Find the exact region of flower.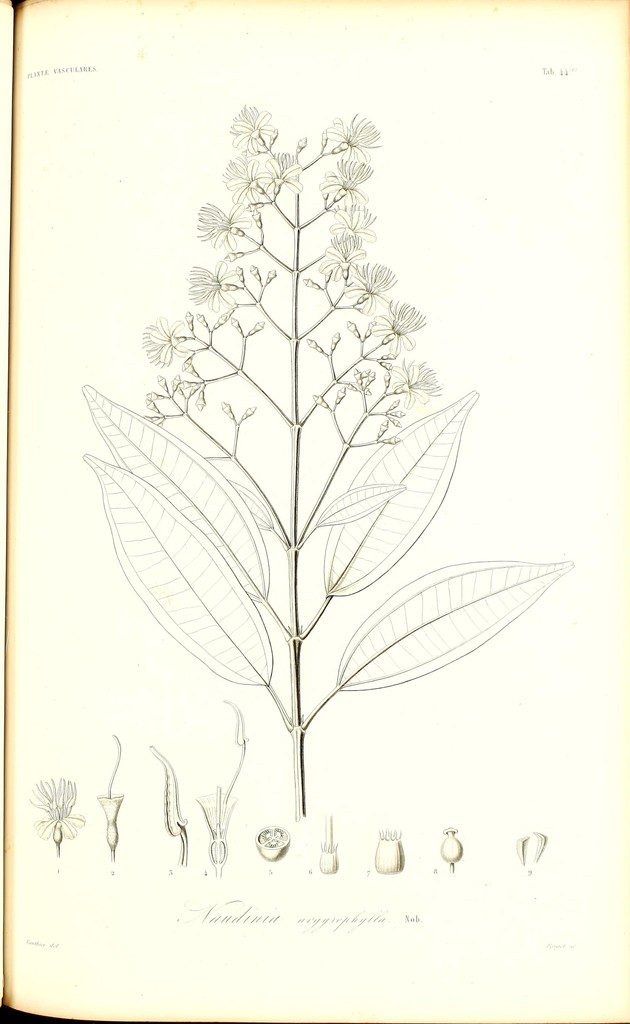
Exact region: x1=138, y1=311, x2=186, y2=369.
